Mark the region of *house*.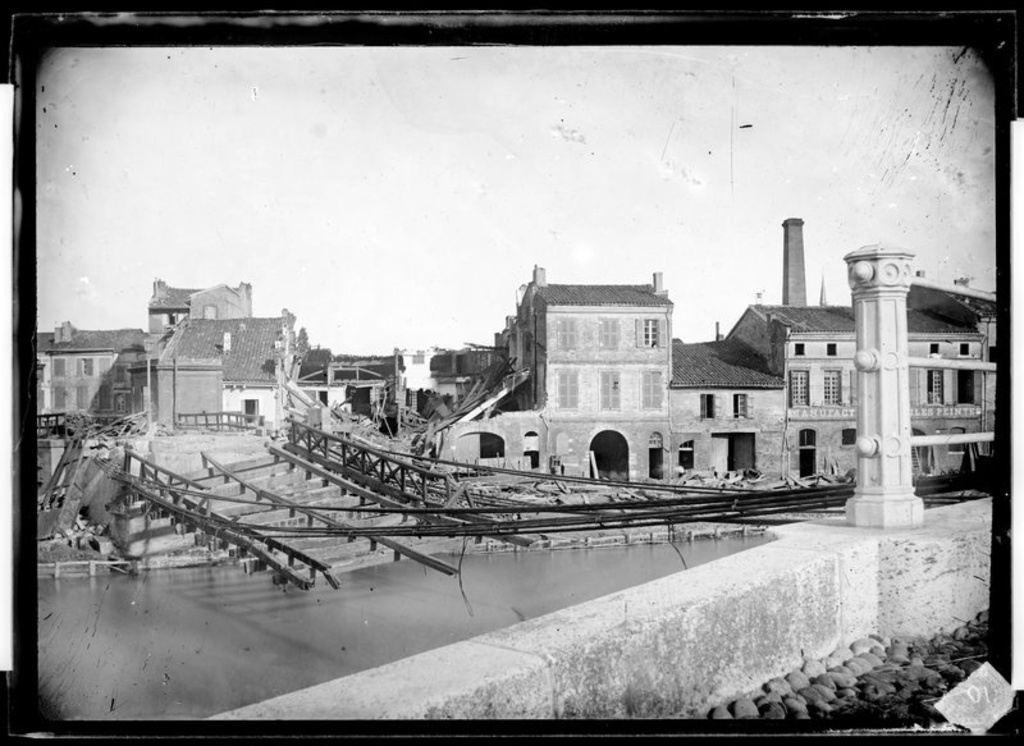
Region: Rect(298, 354, 424, 439).
